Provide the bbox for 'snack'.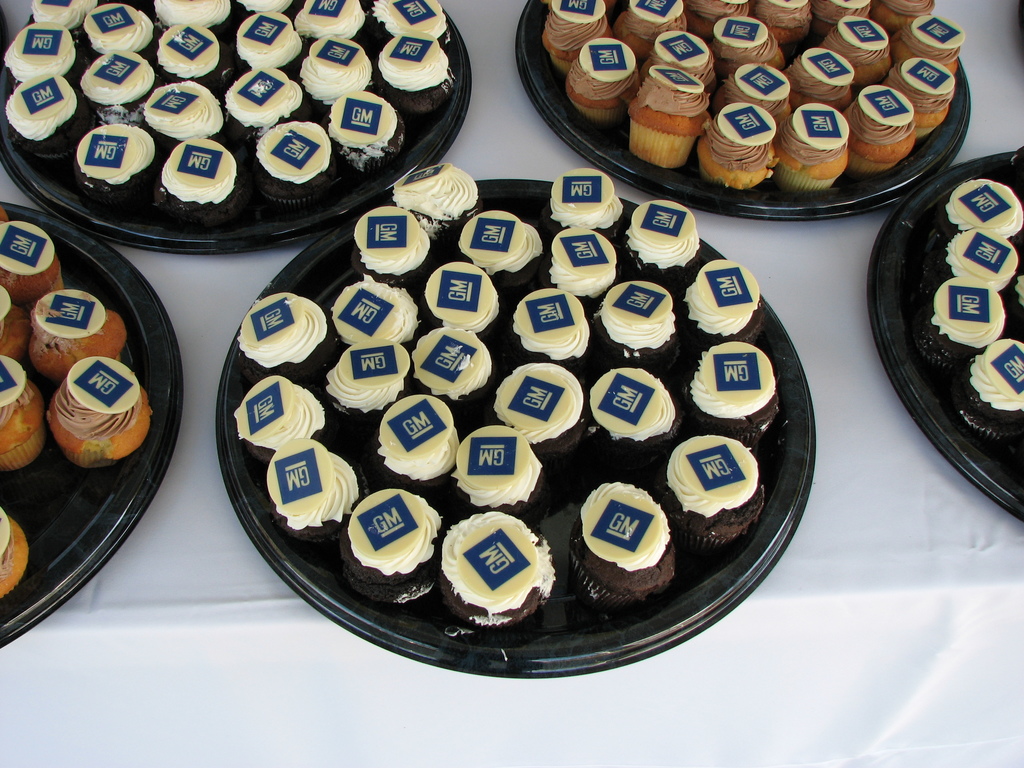
Rect(969, 336, 1023, 410).
